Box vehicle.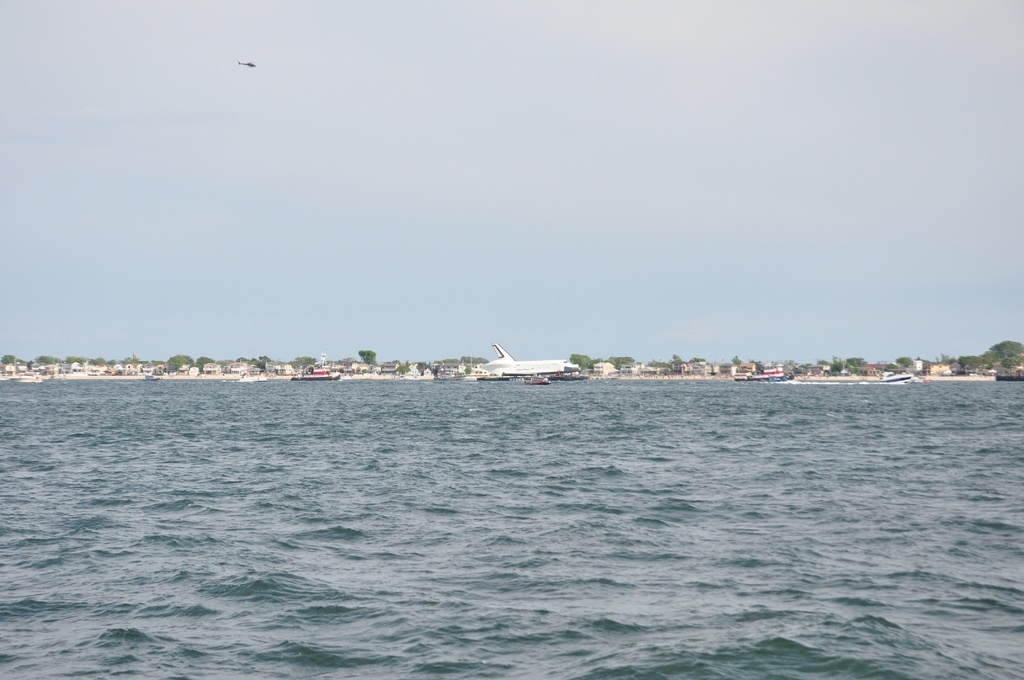
995:368:1023:384.
